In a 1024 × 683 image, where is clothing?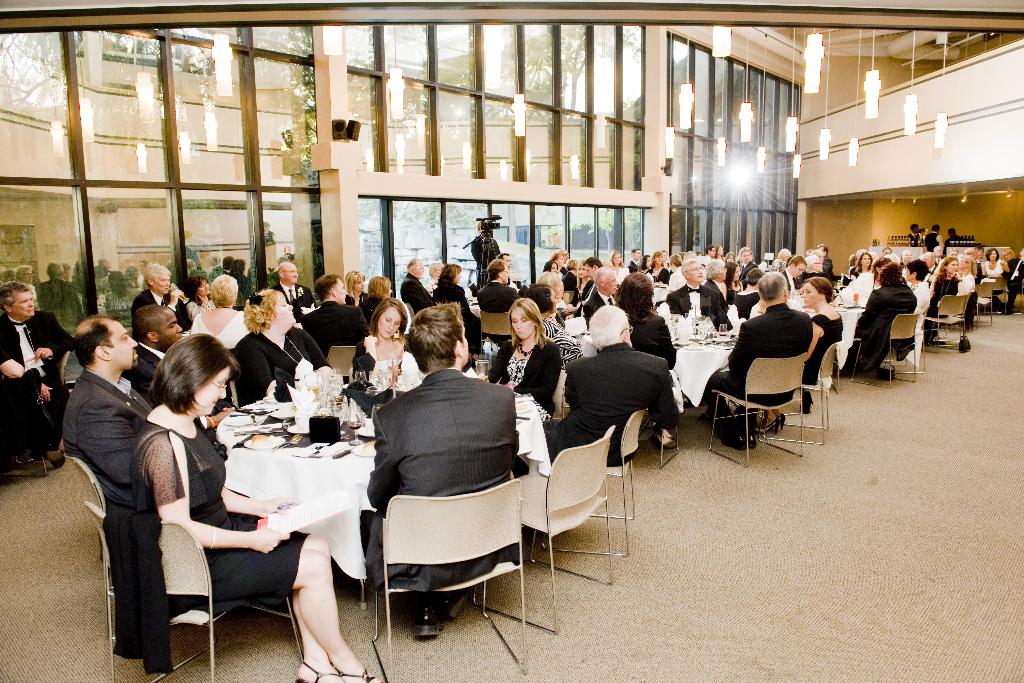
bbox=[637, 309, 680, 363].
